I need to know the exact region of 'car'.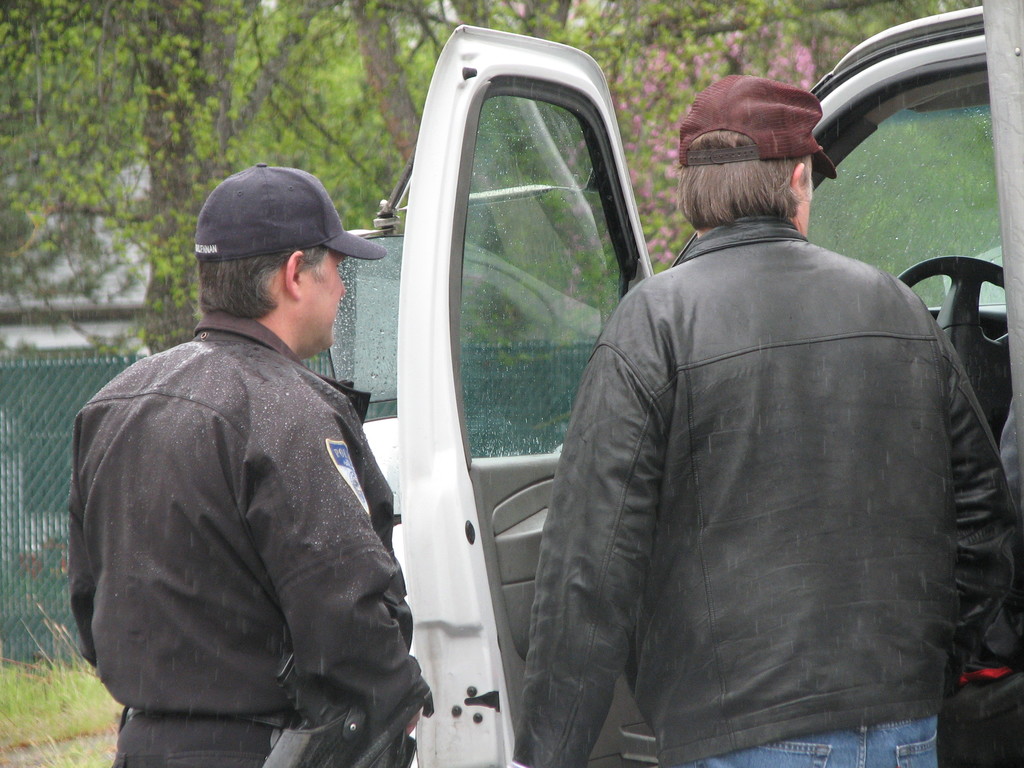
Region: bbox=[387, 0, 1023, 767].
